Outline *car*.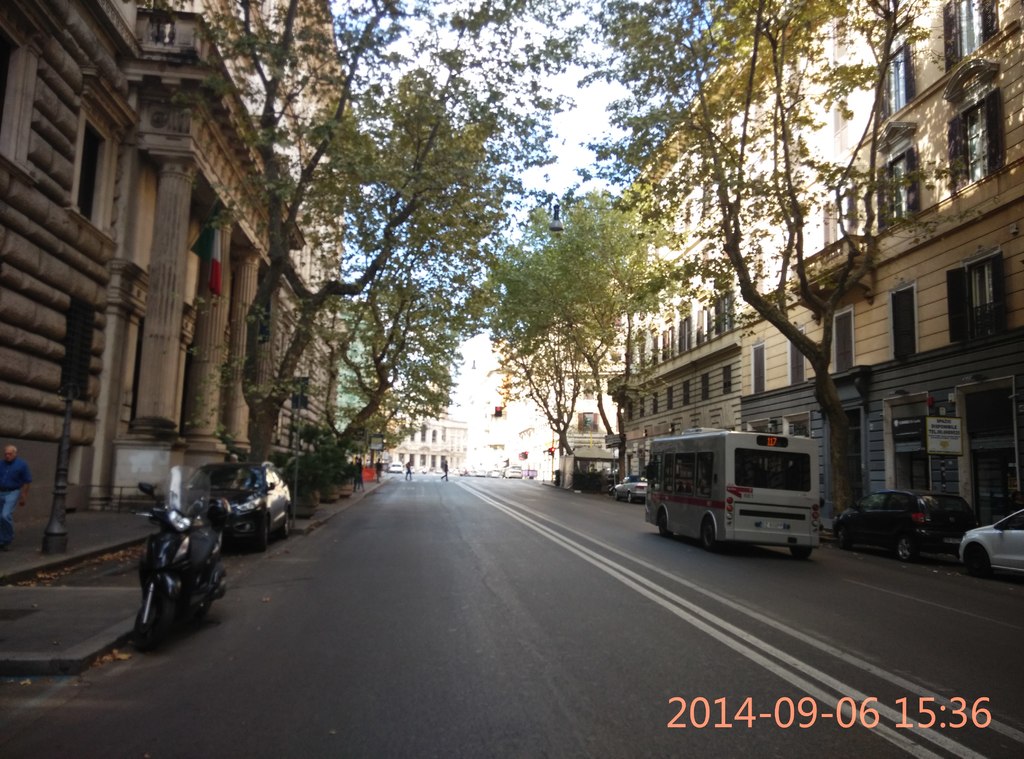
Outline: x1=201, y1=465, x2=291, y2=559.
